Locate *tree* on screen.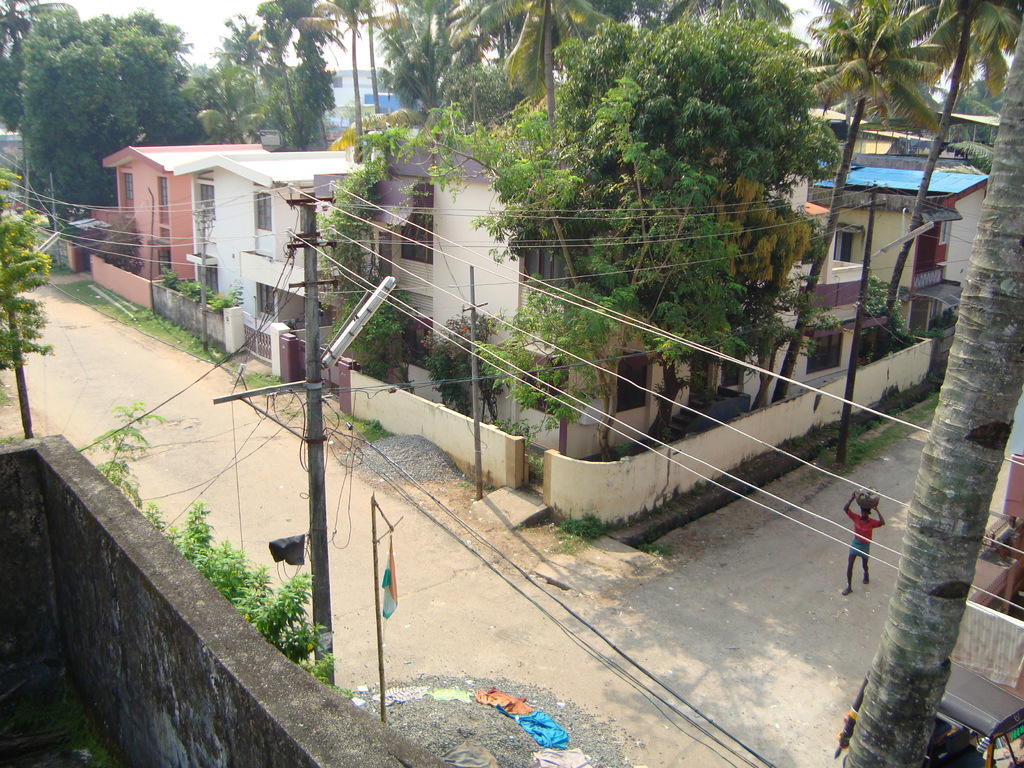
On screen at (left=0, top=164, right=54, bottom=434).
